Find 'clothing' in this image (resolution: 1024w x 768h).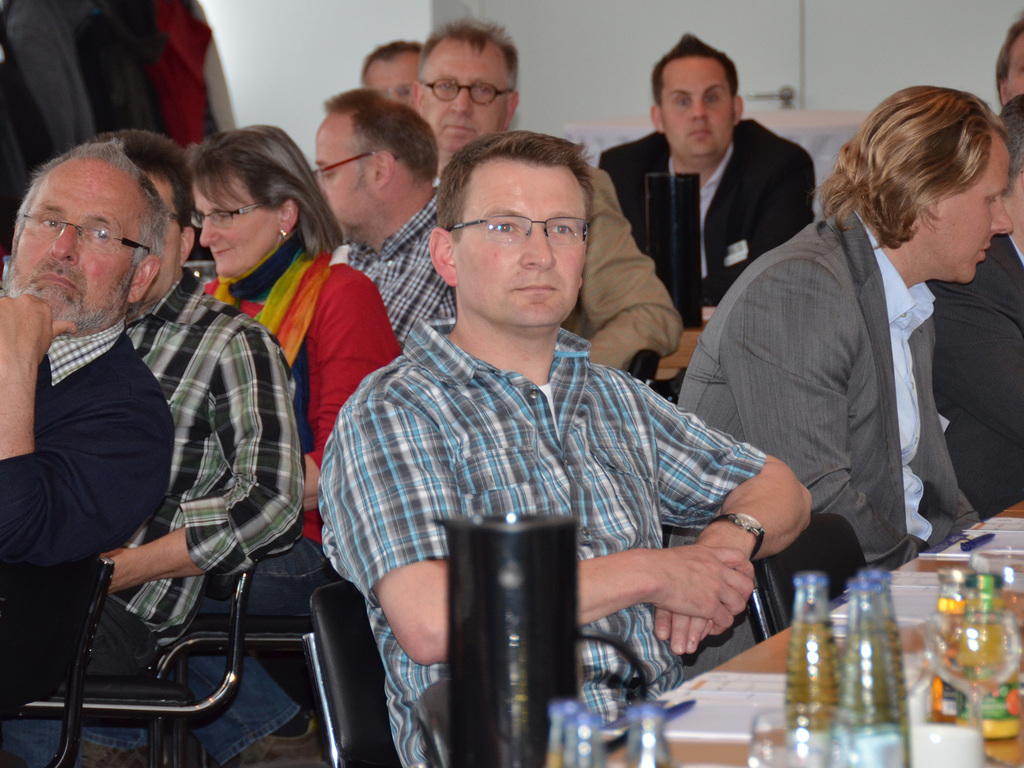
box(592, 114, 816, 325).
